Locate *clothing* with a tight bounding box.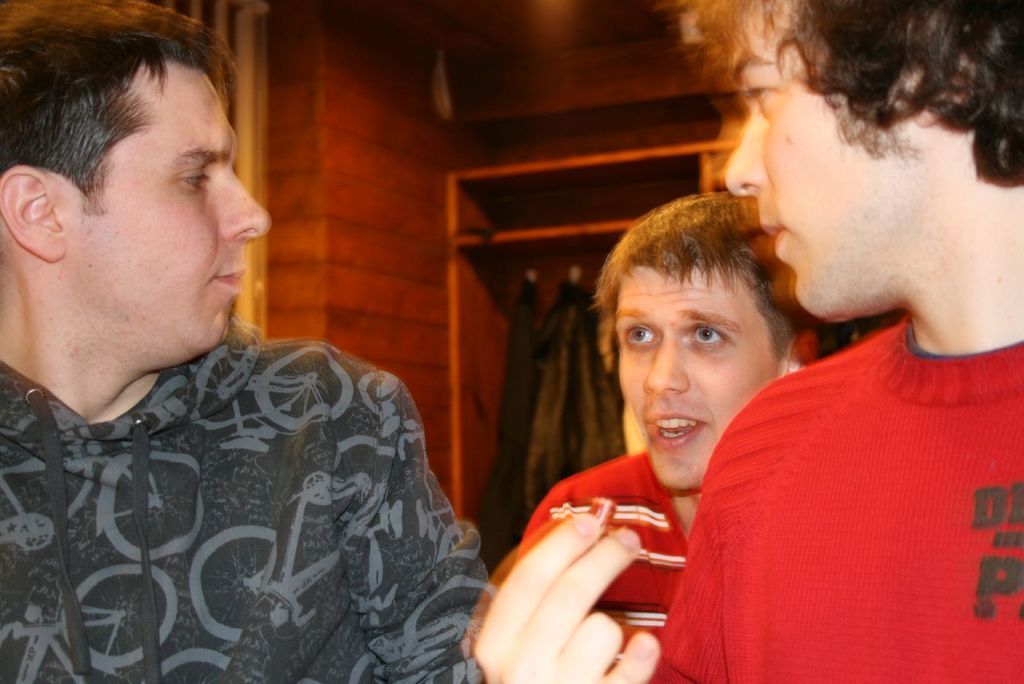
select_region(512, 439, 681, 683).
